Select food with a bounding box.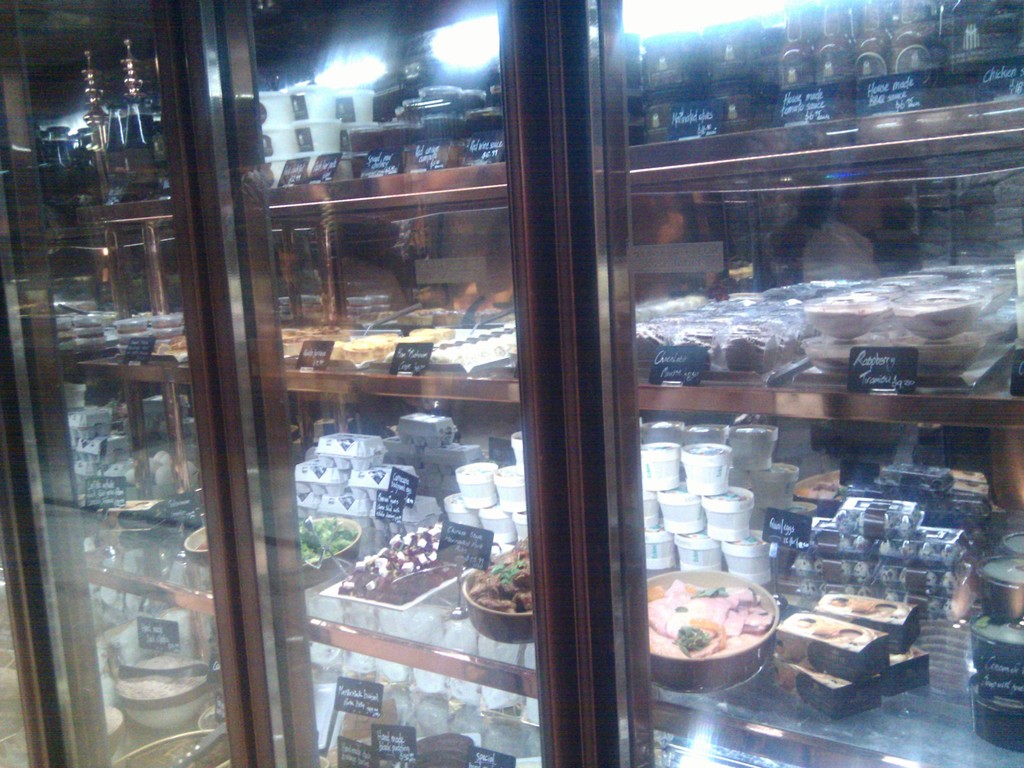
<region>792, 548, 874, 586</region>.
